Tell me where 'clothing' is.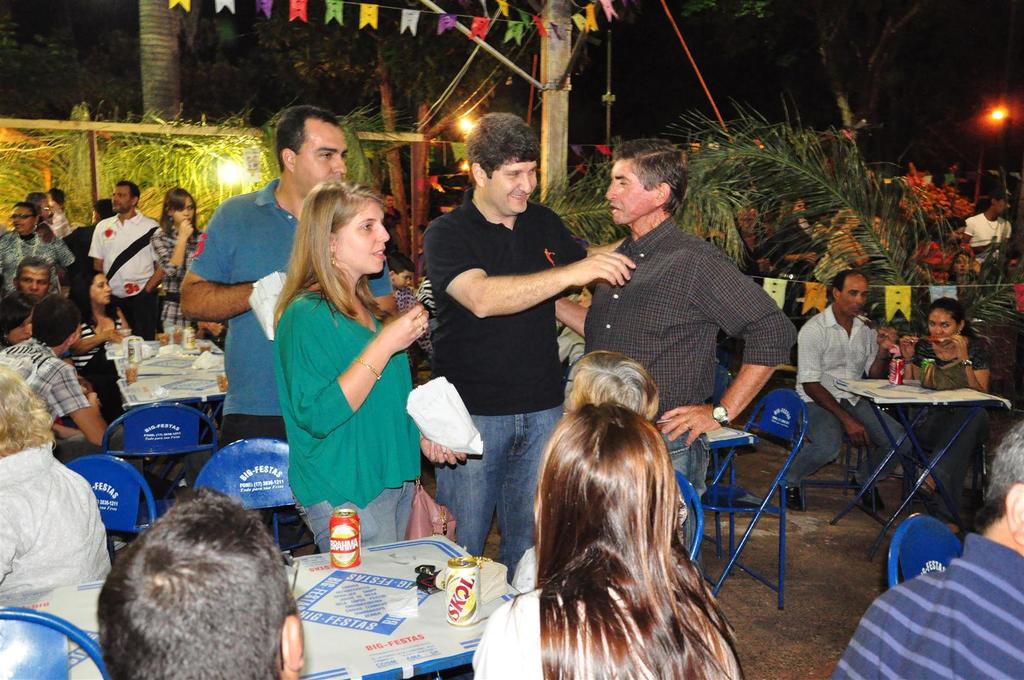
'clothing' is at region(0, 341, 90, 417).
